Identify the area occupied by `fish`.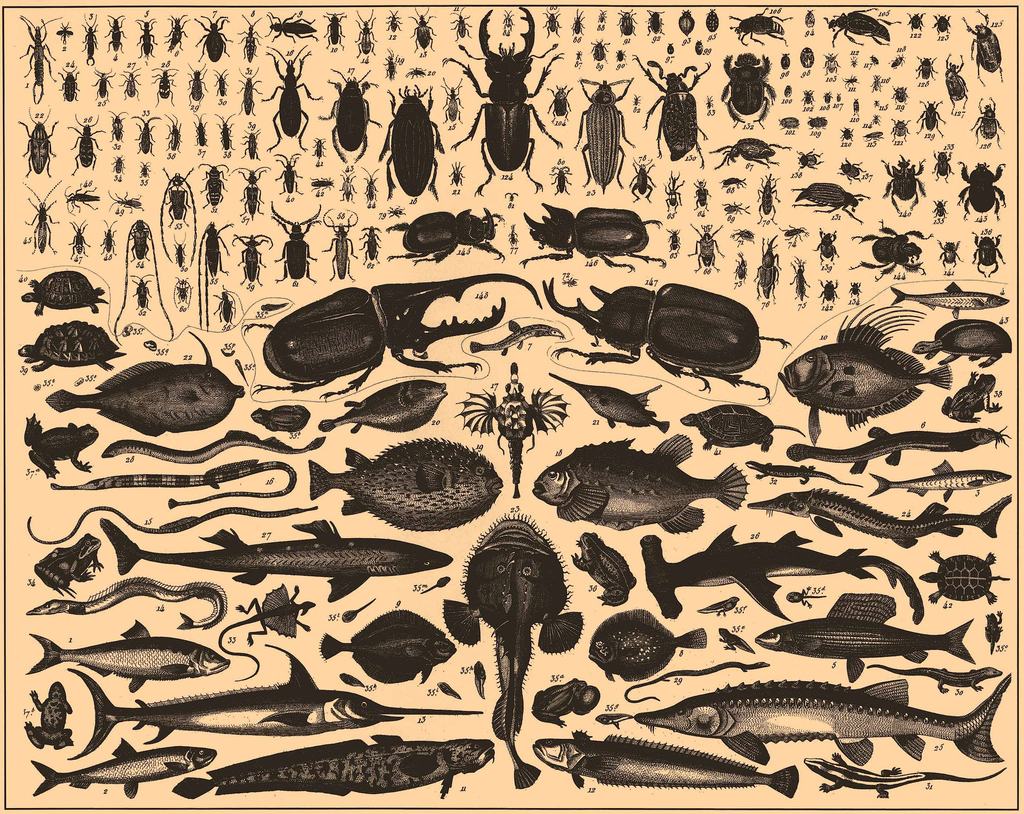
Area: crop(435, 680, 460, 701).
